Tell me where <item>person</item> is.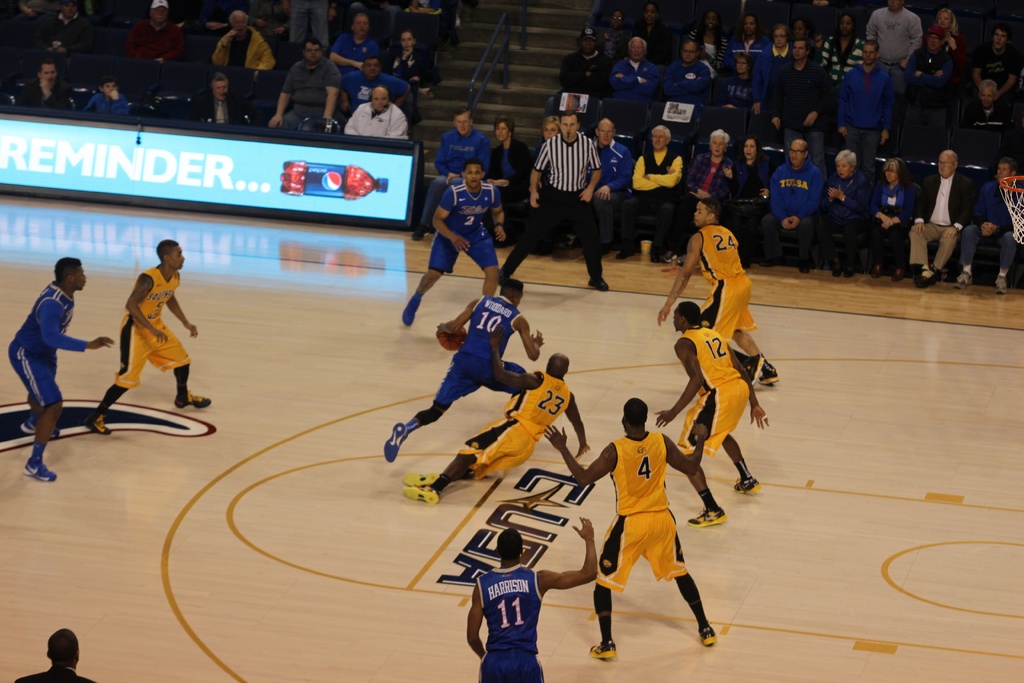
<item>person</item> is at (765,130,819,270).
